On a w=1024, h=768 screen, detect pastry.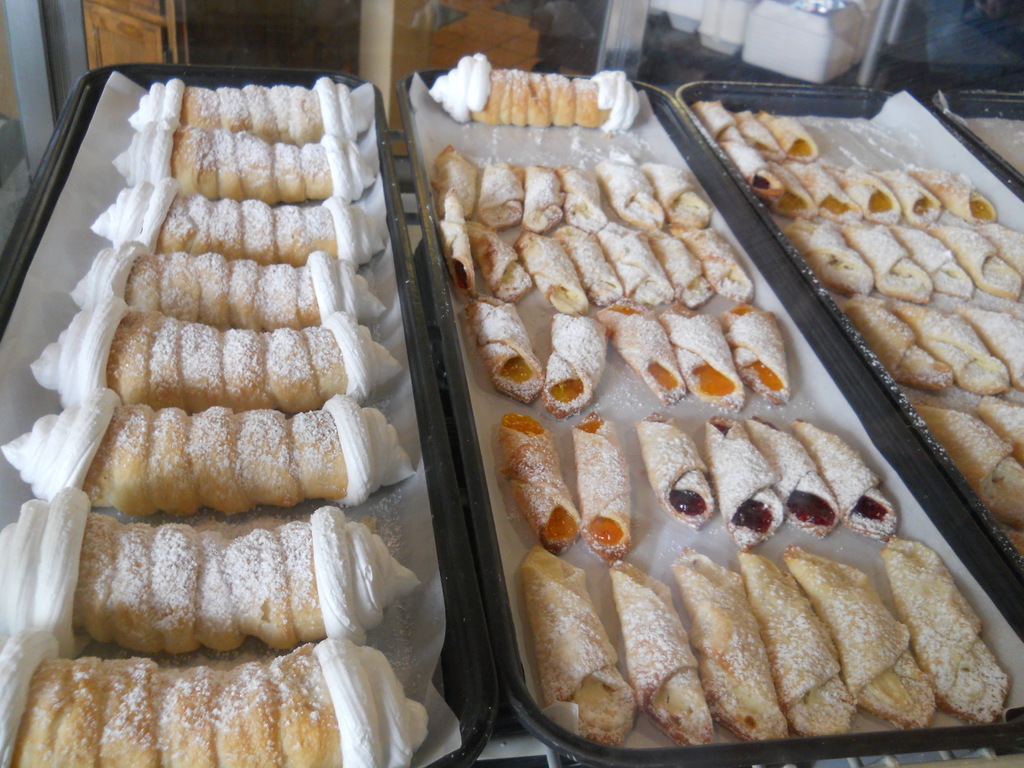
left=611, top=300, right=685, bottom=404.
